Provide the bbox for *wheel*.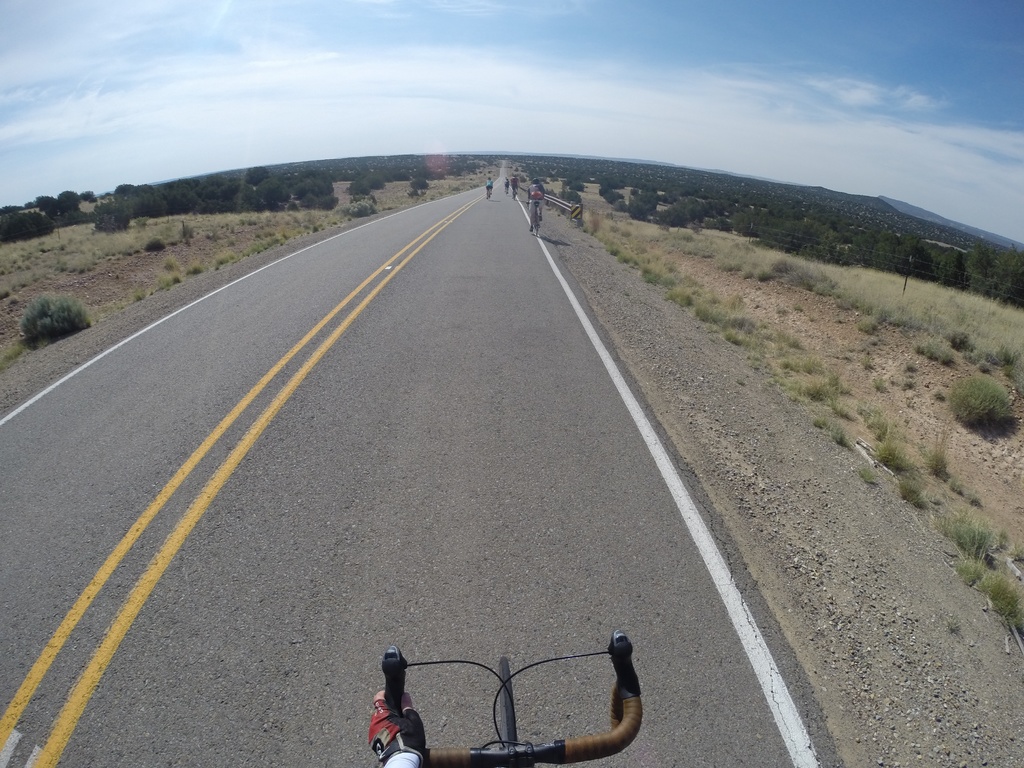
locate(497, 657, 517, 755).
